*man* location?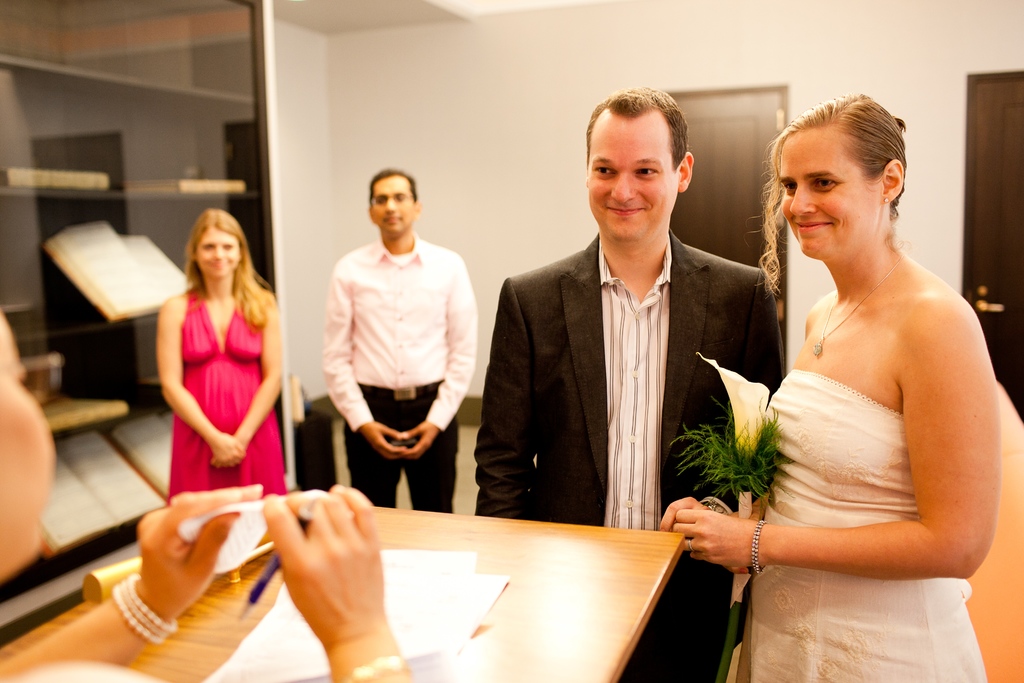
pyautogui.locateOnScreen(321, 167, 477, 509)
